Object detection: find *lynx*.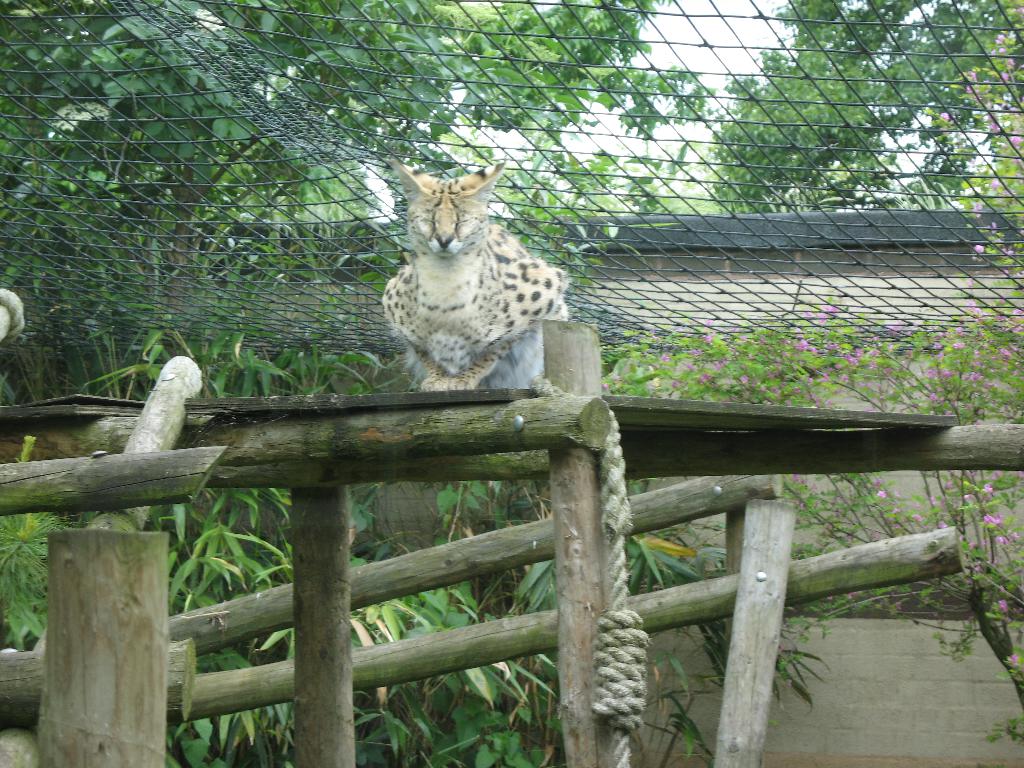
rect(378, 156, 570, 392).
